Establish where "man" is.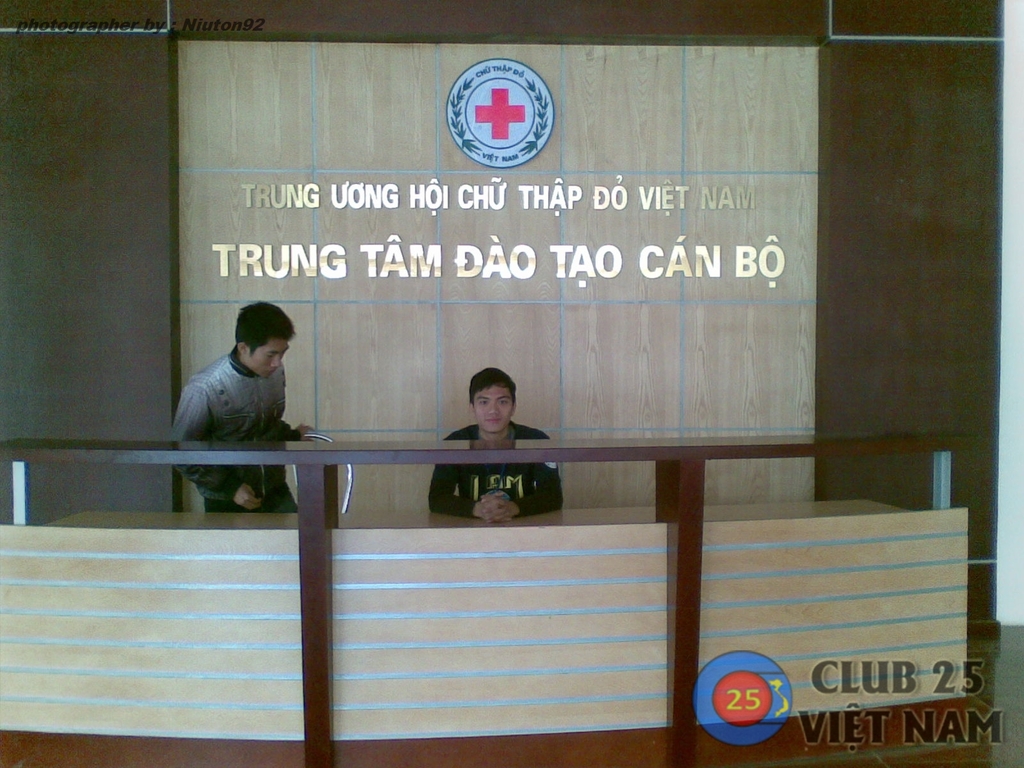
Established at [426,371,565,518].
